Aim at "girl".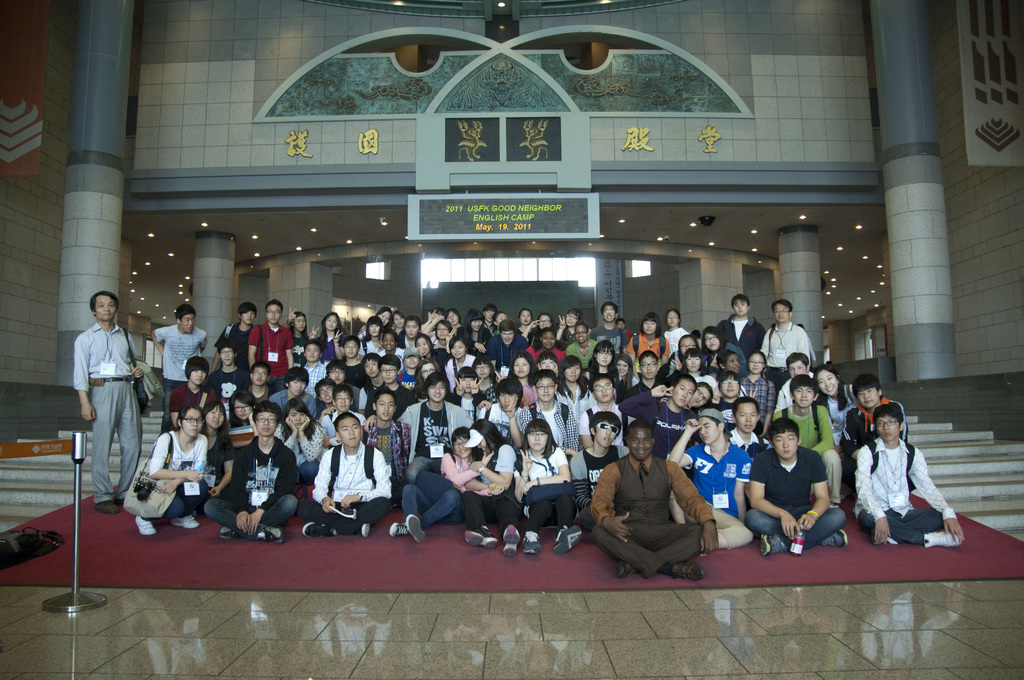
Aimed at 275:396:331:482.
